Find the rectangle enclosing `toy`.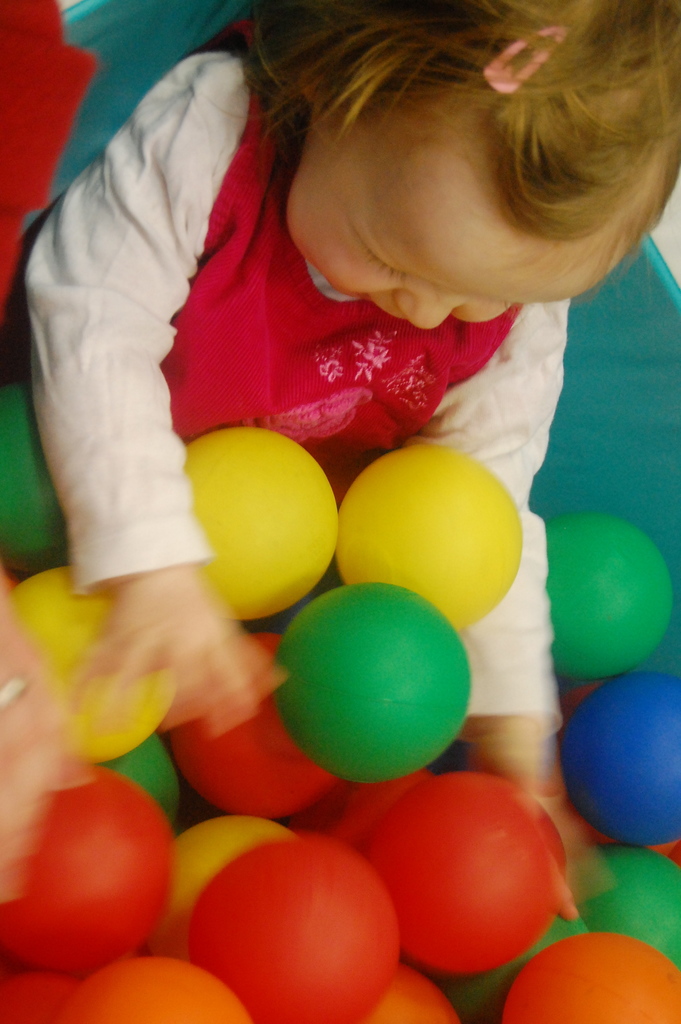
box(334, 456, 536, 631).
